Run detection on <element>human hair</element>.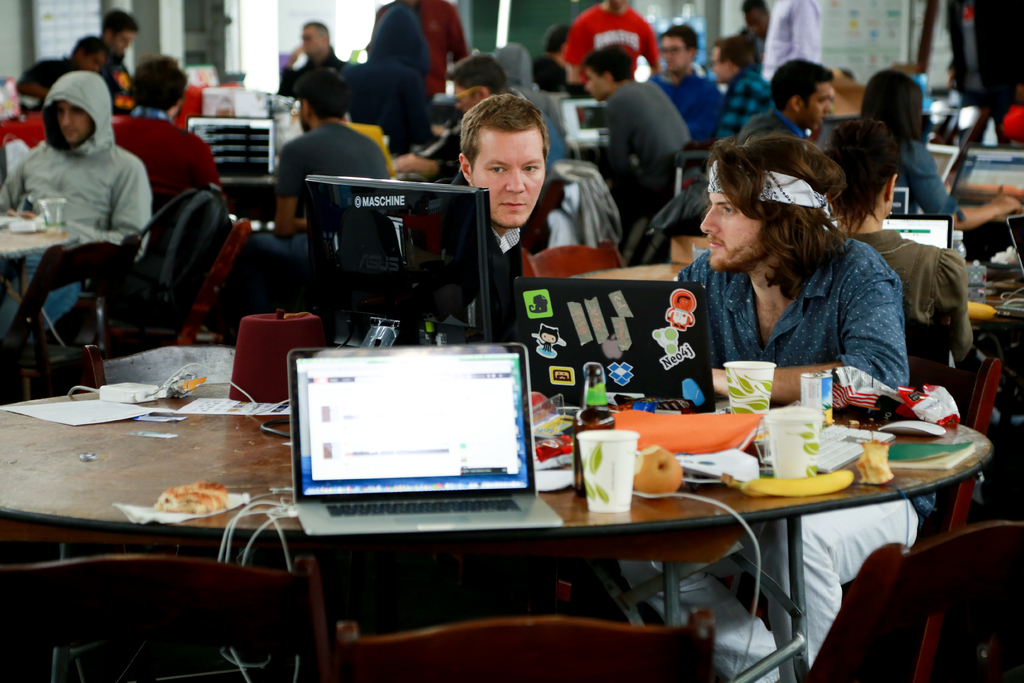
Result: (306, 22, 330, 43).
